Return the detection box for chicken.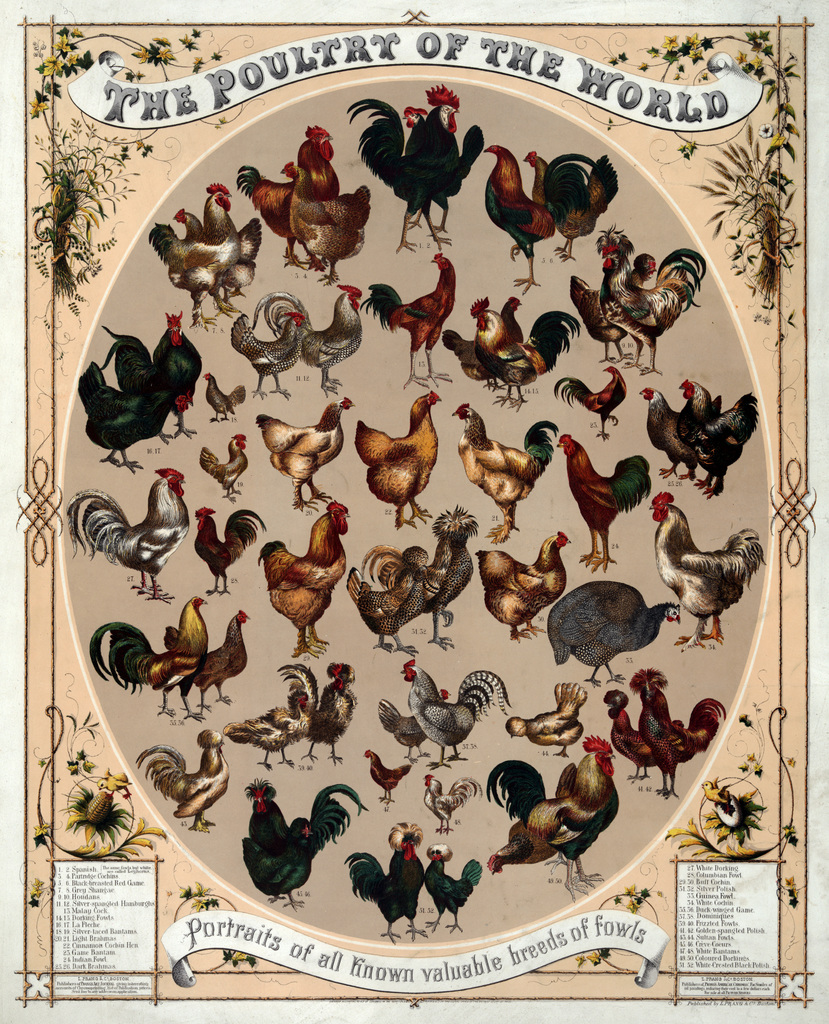
[393,105,491,236].
